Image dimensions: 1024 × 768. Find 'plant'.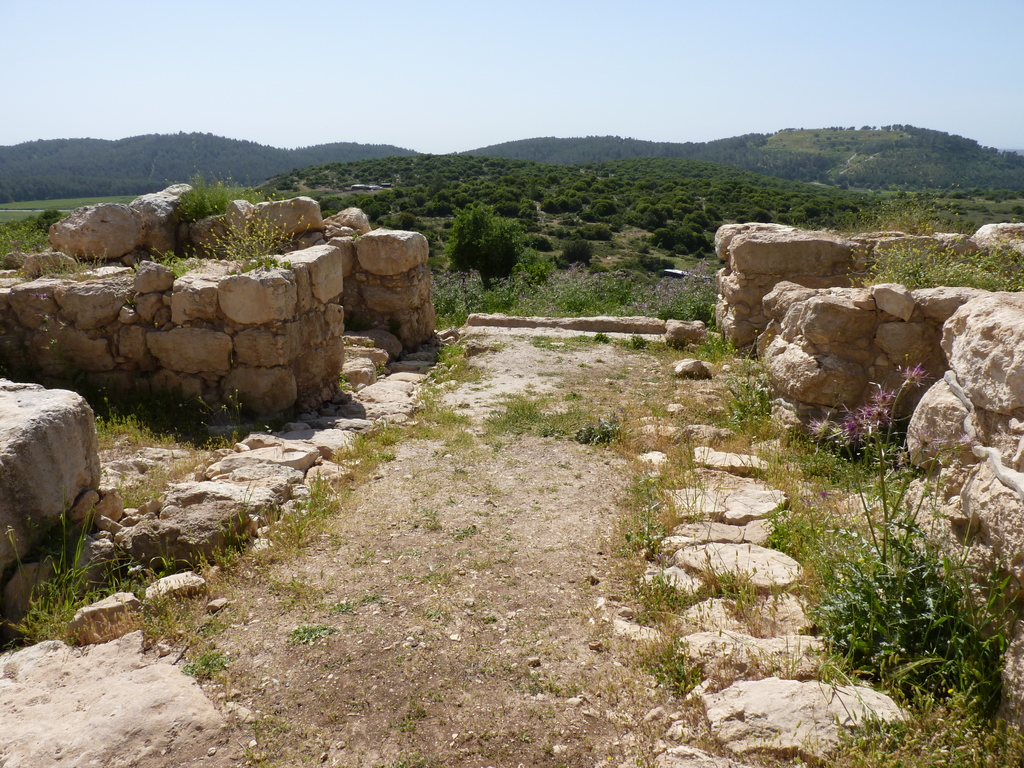
{"left": 174, "top": 173, "right": 294, "bottom": 223}.
